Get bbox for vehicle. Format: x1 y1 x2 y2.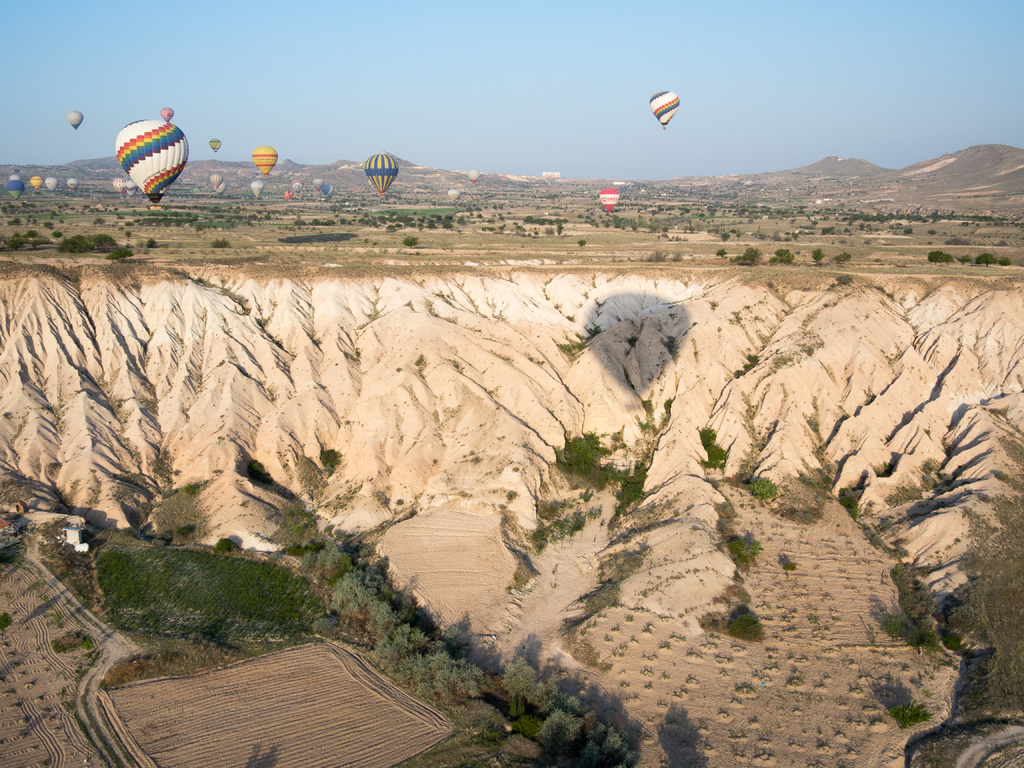
44 176 58 197.
